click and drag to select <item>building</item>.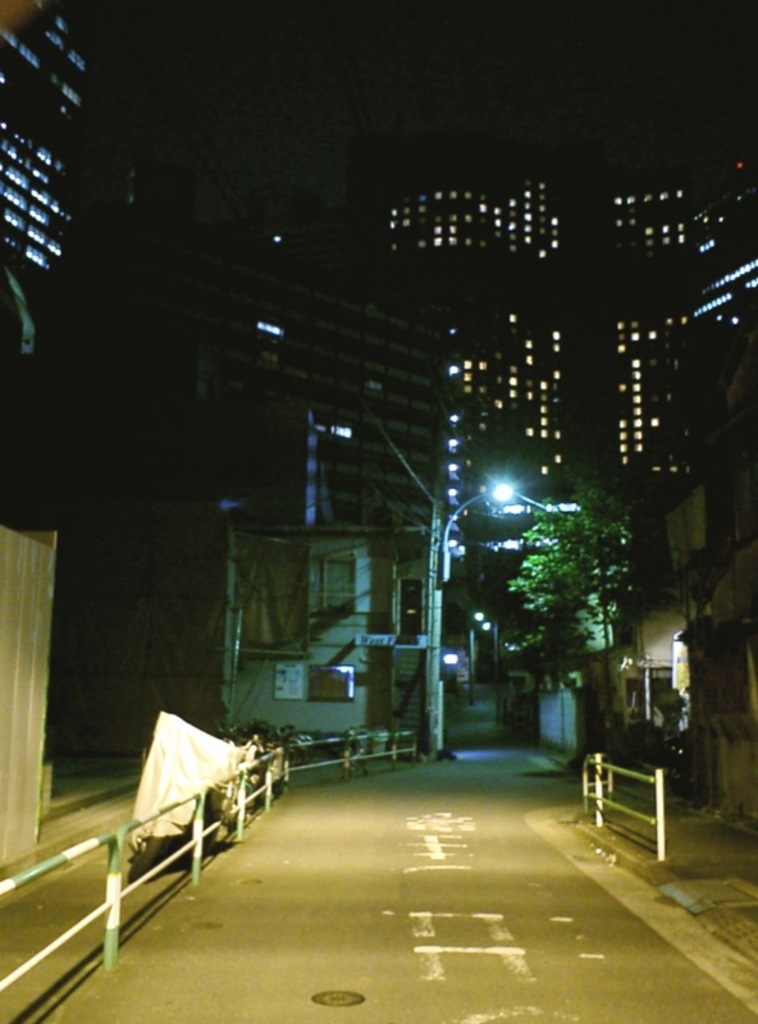
Selection: crop(341, 123, 714, 488).
